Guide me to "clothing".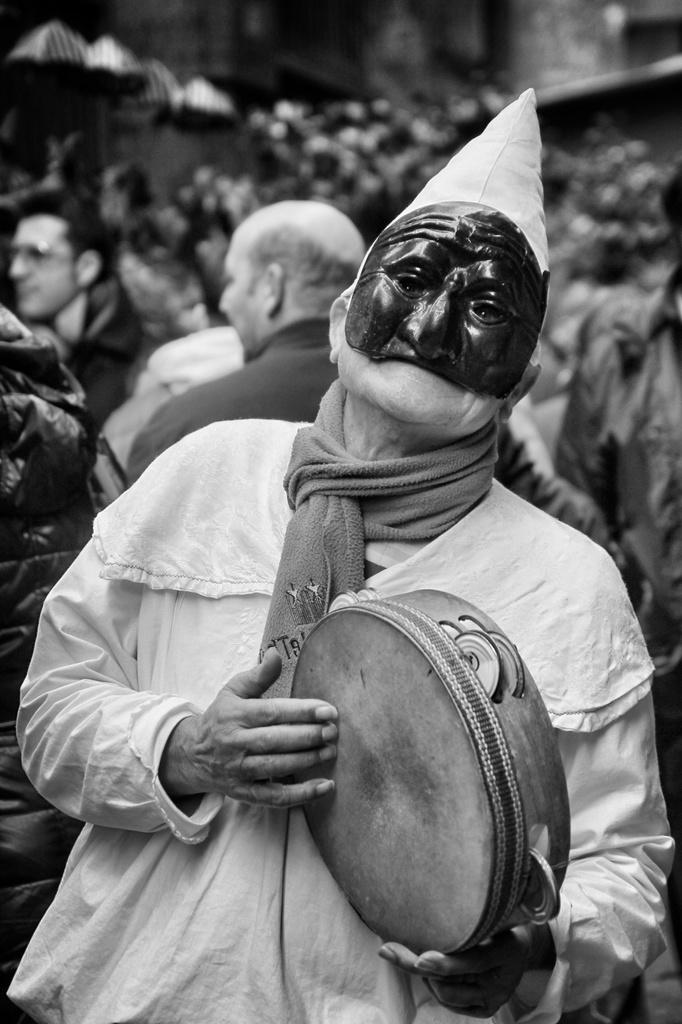
Guidance: bbox(15, 419, 672, 1023).
